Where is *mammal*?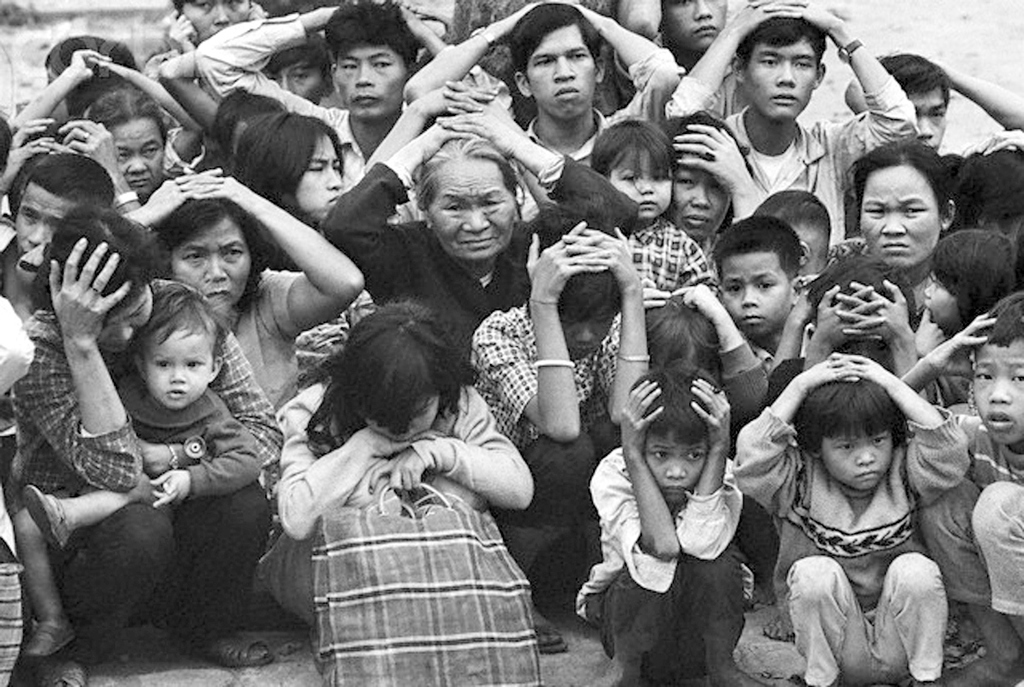
846/49/1023/152.
